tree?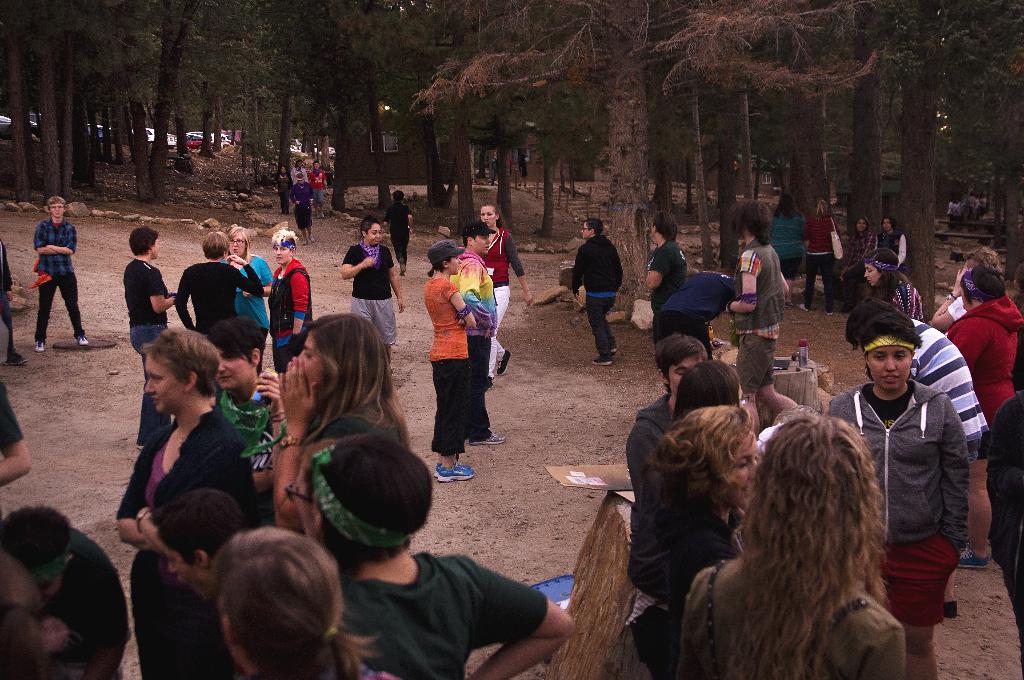
[x1=479, y1=0, x2=524, y2=231]
